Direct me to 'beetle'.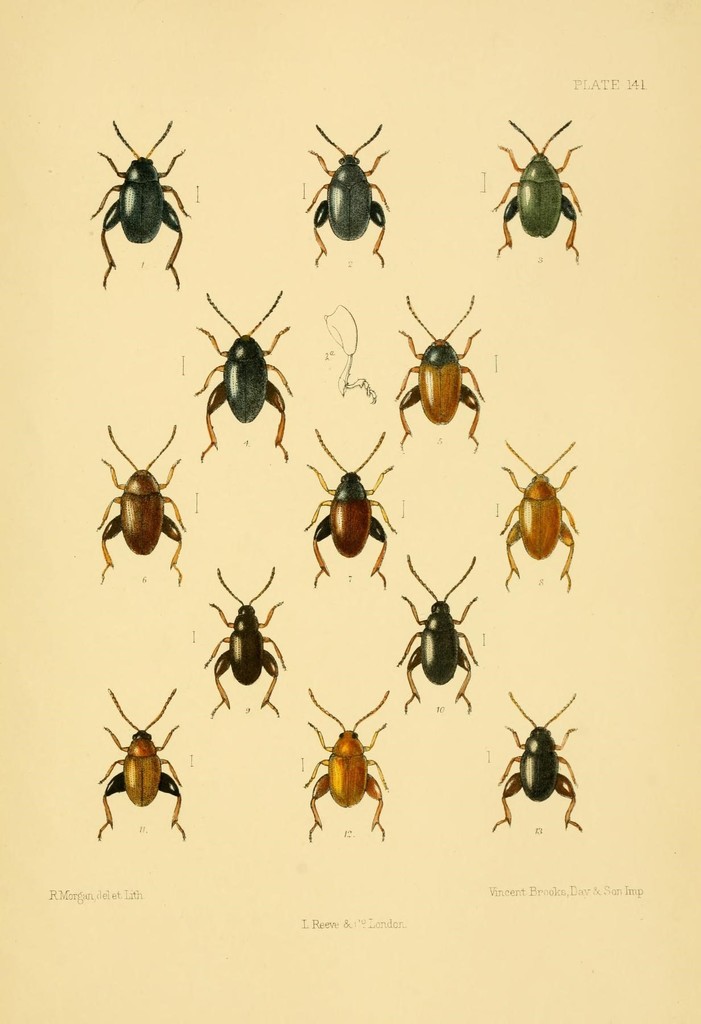
Direction: crop(390, 561, 483, 724).
